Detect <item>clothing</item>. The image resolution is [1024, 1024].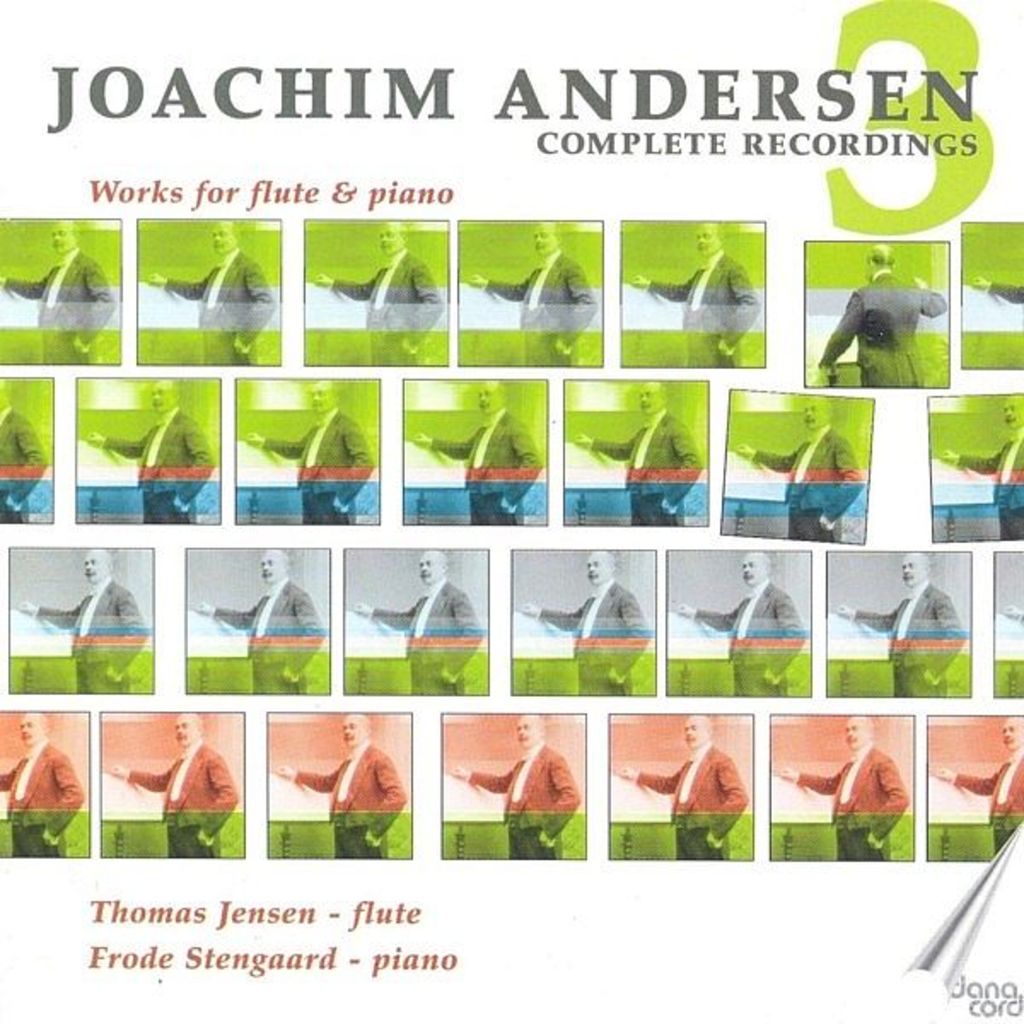
locate(539, 577, 654, 693).
